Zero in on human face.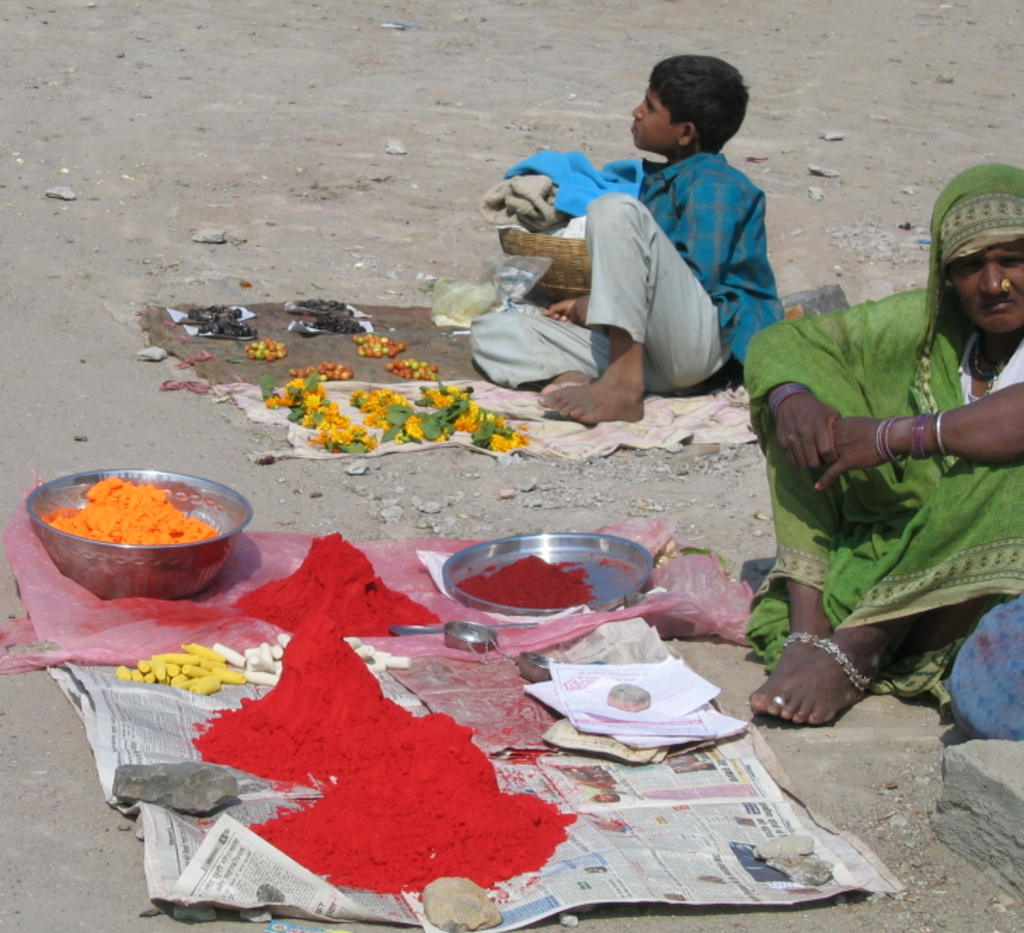
Zeroed in: l=628, t=86, r=687, b=152.
